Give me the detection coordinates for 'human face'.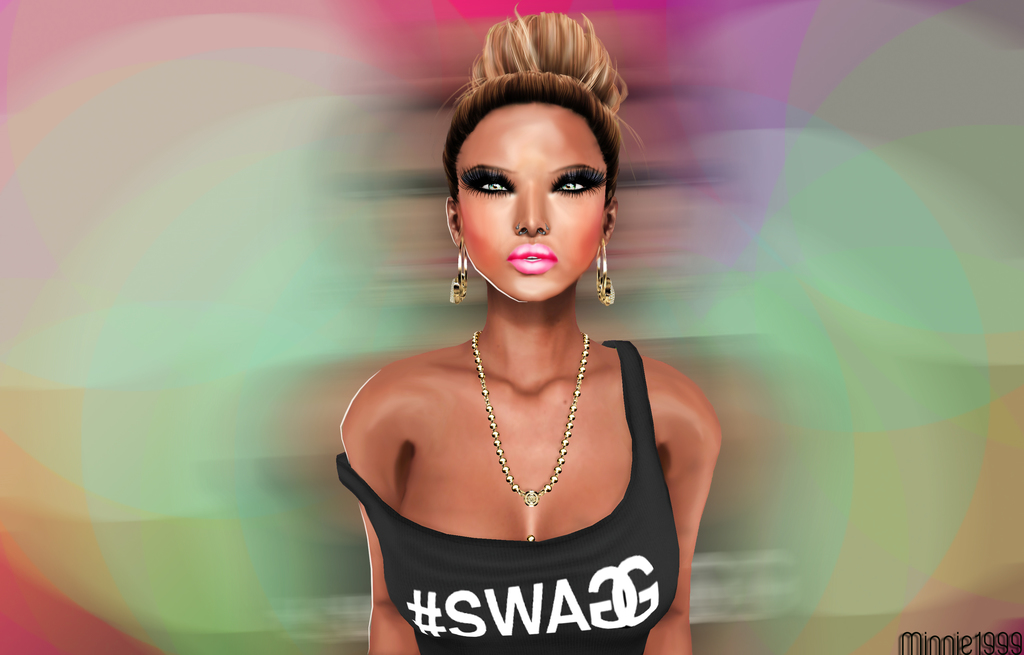
l=459, t=112, r=606, b=301.
